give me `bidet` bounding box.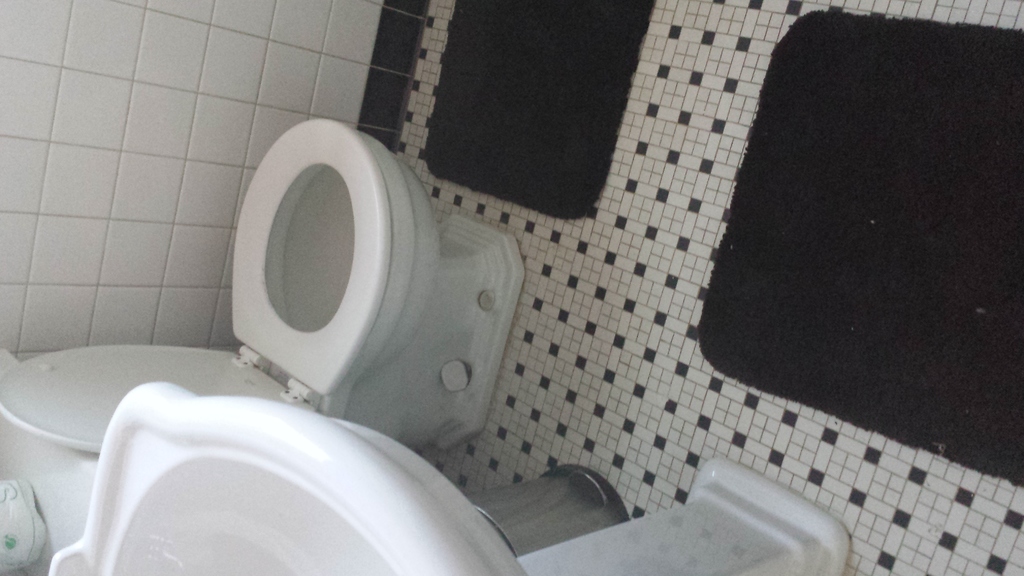
(x1=234, y1=121, x2=520, y2=397).
